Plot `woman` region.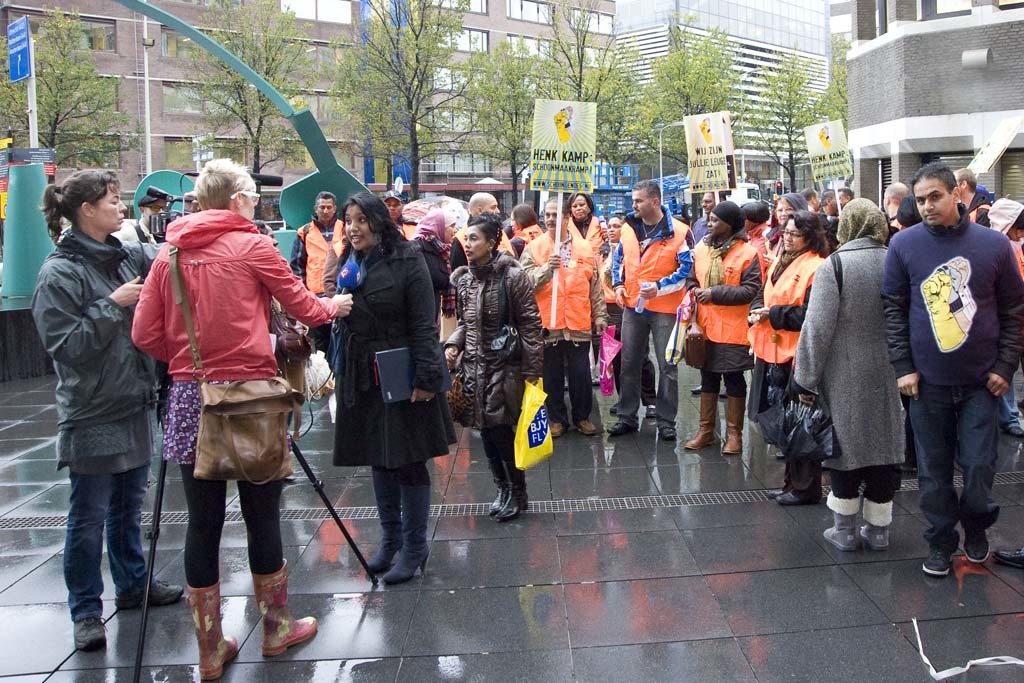
Plotted at bbox=[744, 207, 833, 397].
